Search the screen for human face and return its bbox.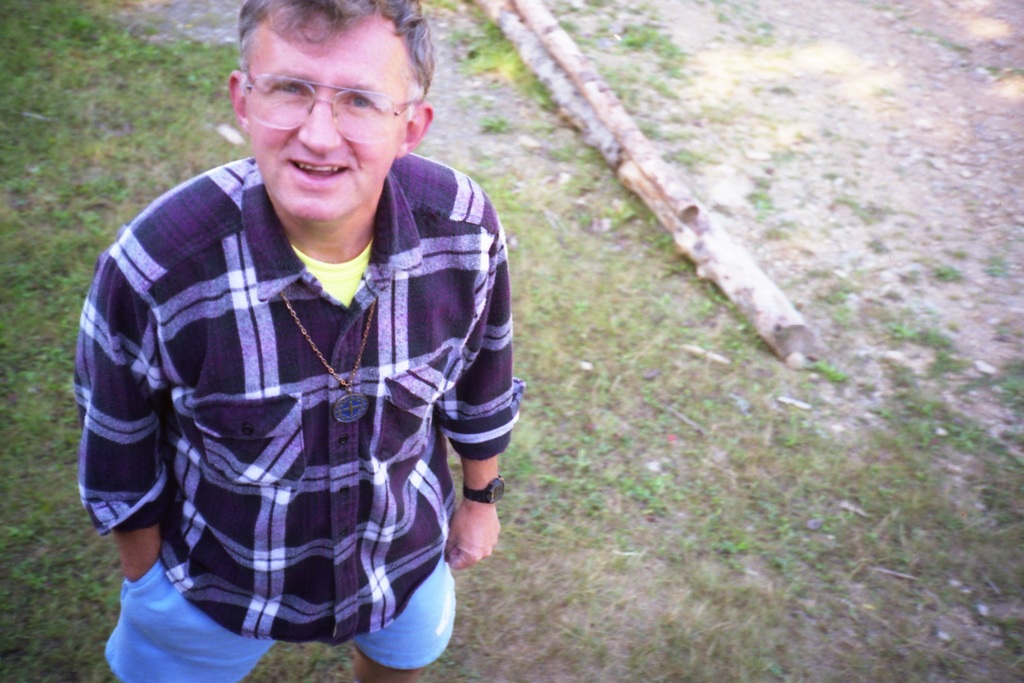
Found: <region>247, 15, 403, 234</region>.
